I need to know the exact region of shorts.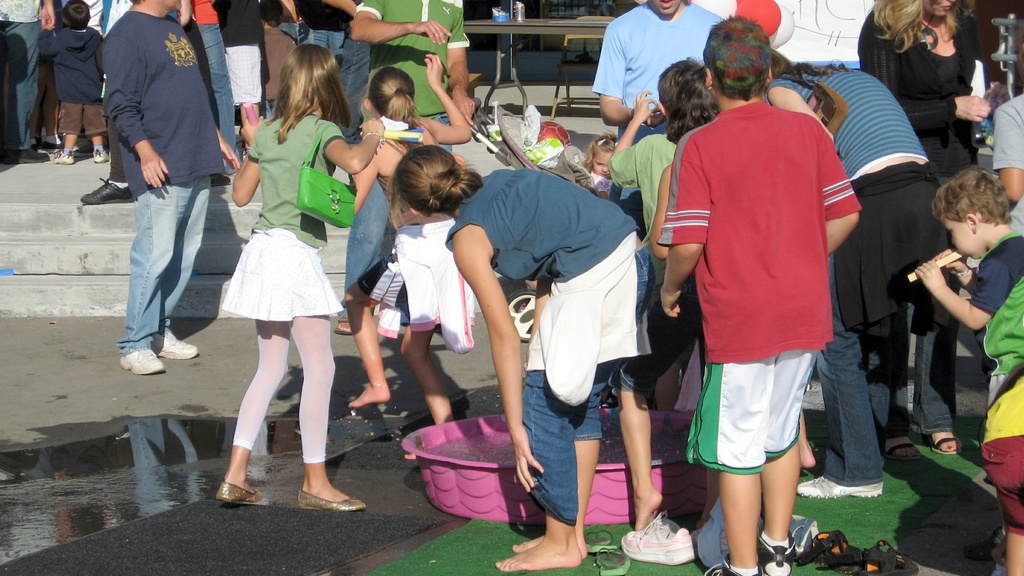
Region: {"left": 682, "top": 369, "right": 831, "bottom": 470}.
